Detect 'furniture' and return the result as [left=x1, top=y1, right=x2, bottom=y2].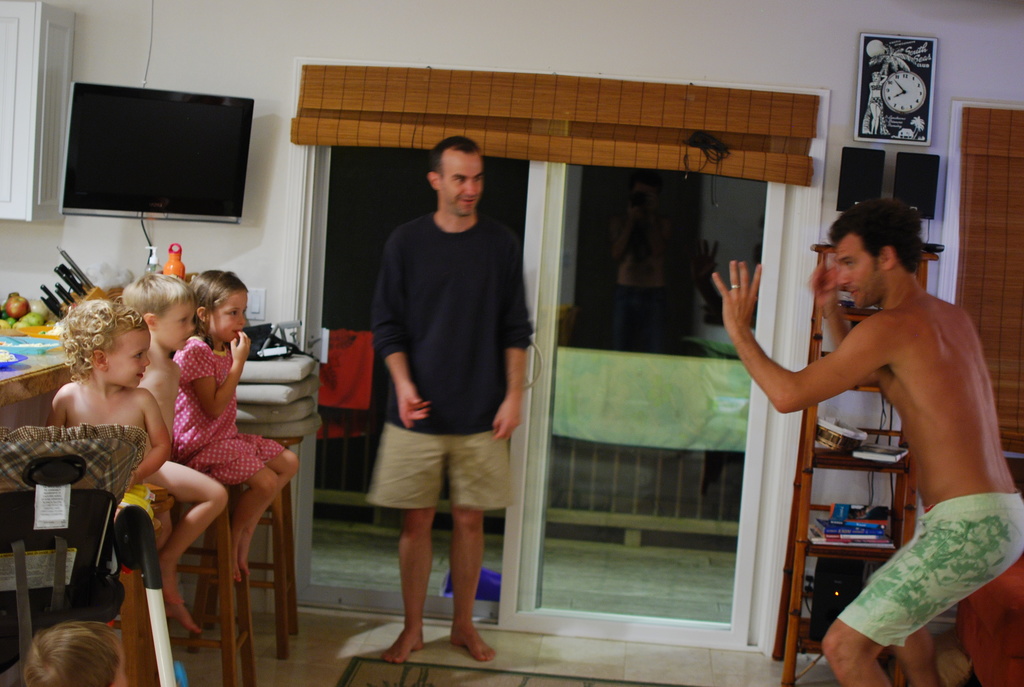
[left=953, top=457, right=1023, bottom=686].
